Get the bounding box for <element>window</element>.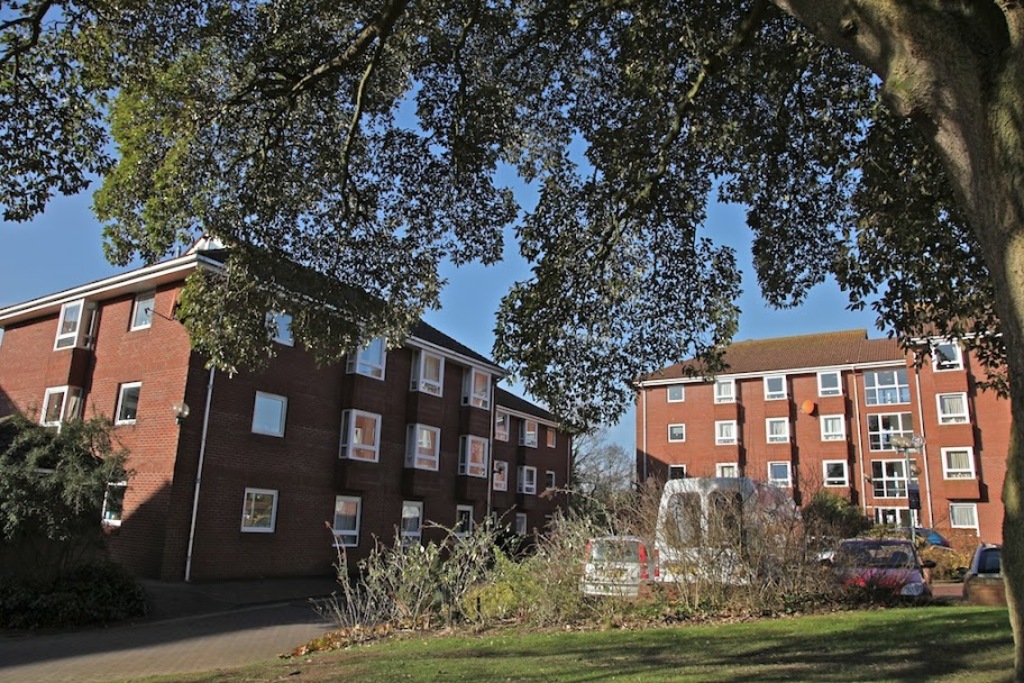
box=[819, 455, 844, 484].
